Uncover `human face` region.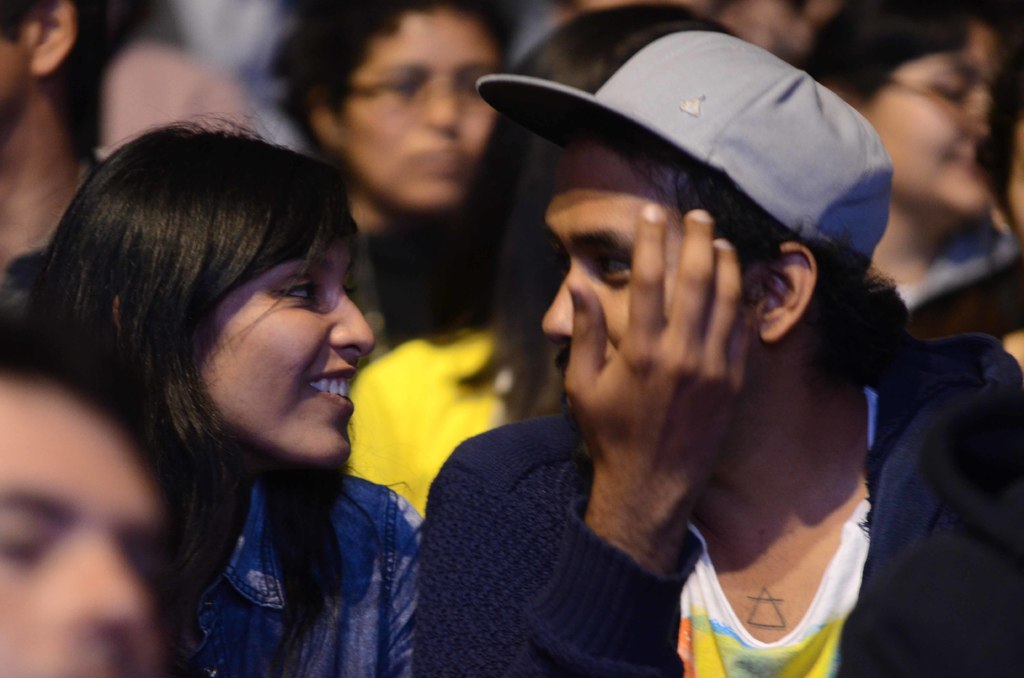
Uncovered: [left=541, top=134, right=684, bottom=416].
